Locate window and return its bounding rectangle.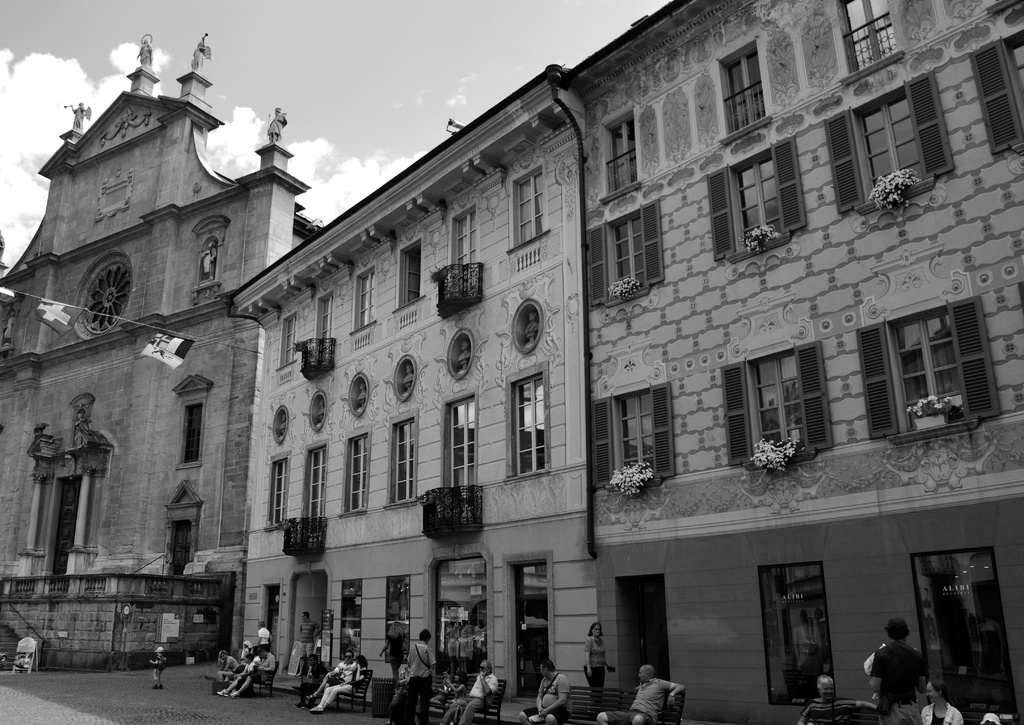
308 289 330 367.
